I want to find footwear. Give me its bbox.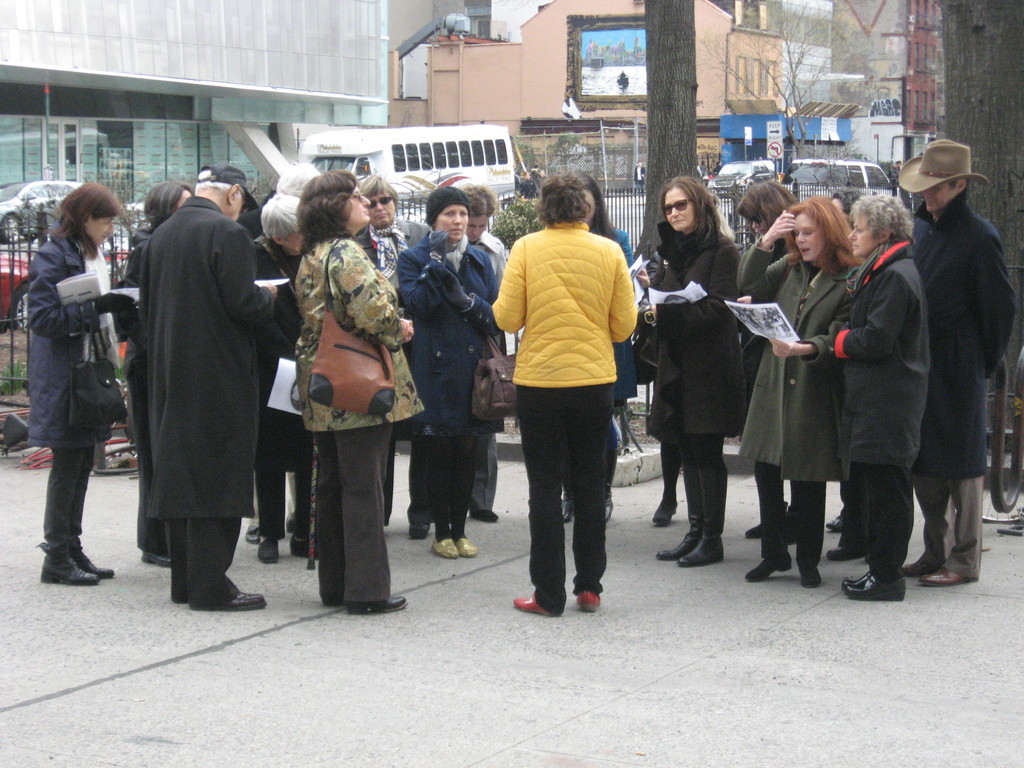
locate(848, 576, 905, 604).
